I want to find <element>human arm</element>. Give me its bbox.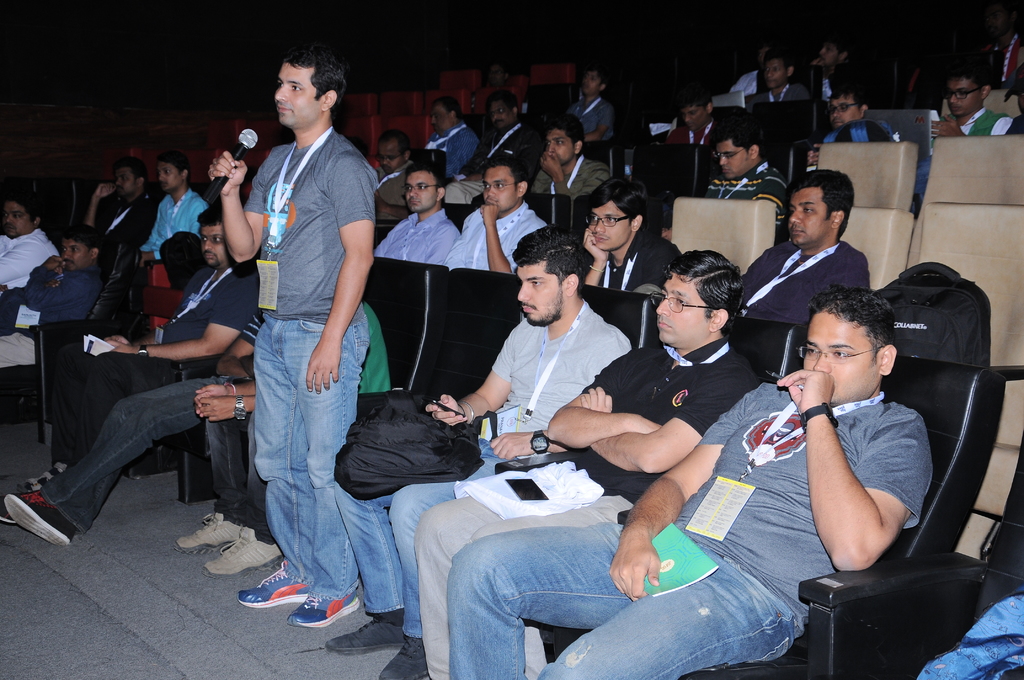
(x1=538, y1=149, x2=611, y2=204).
